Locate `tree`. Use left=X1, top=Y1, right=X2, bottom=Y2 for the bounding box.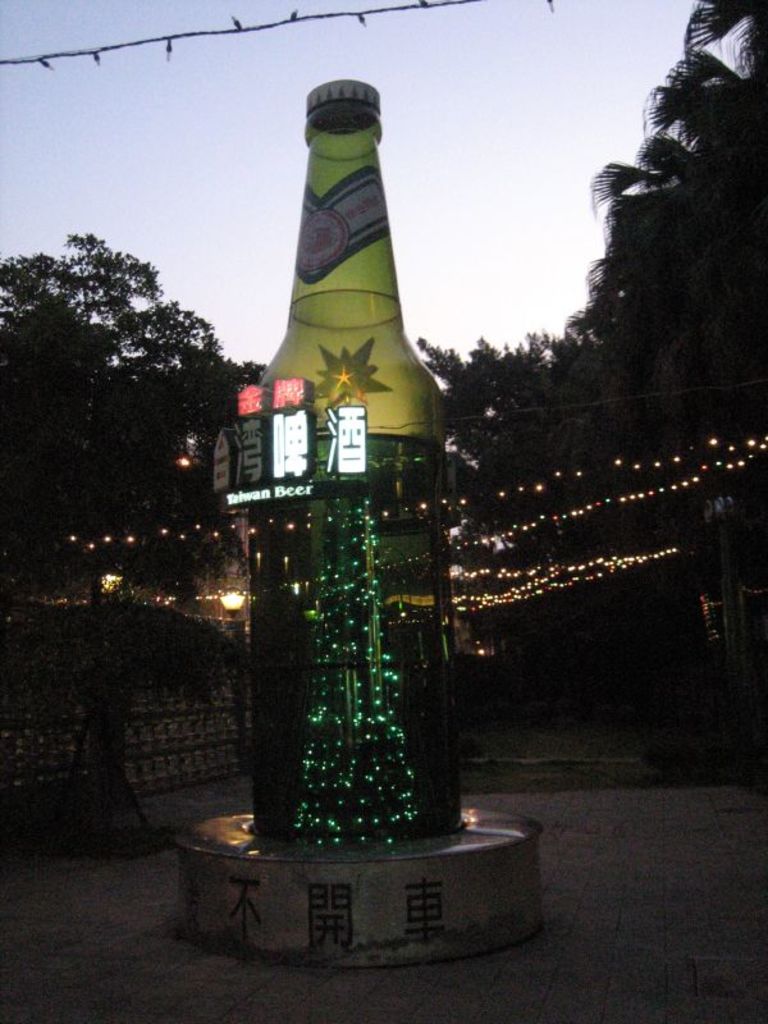
left=586, top=178, right=767, bottom=669.
